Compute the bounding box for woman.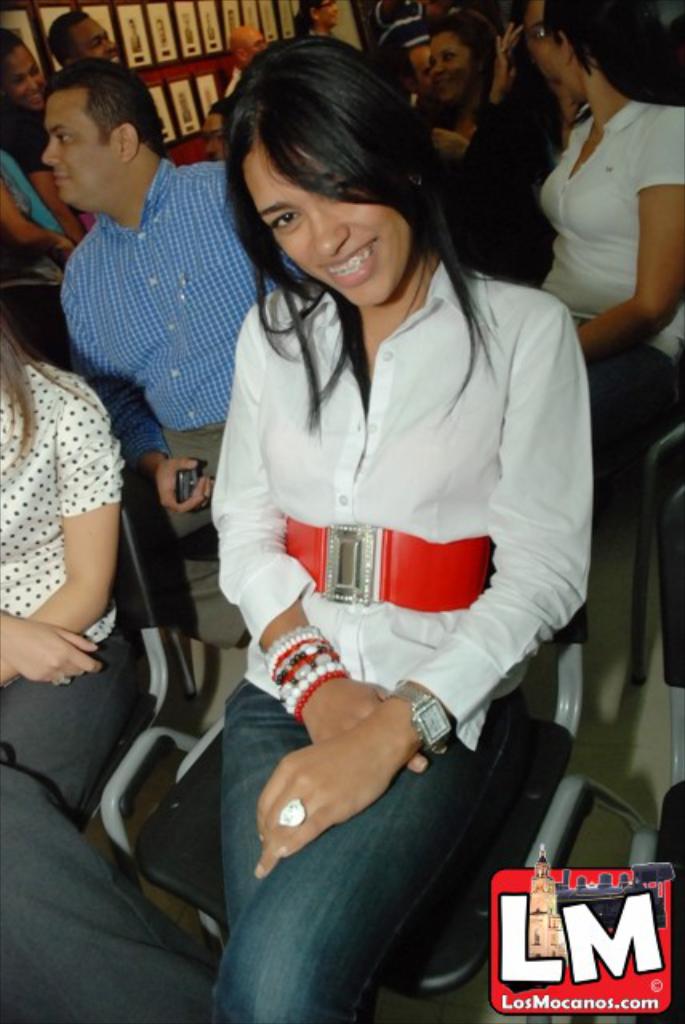
(0,323,221,1022).
